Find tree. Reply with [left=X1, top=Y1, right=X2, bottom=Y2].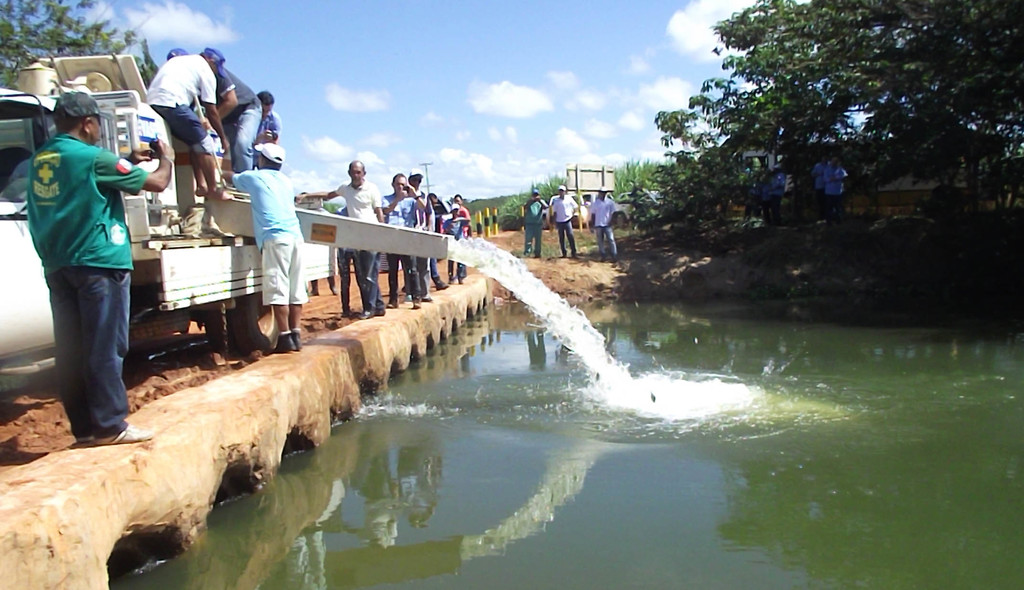
[left=632, top=0, right=1023, bottom=230].
